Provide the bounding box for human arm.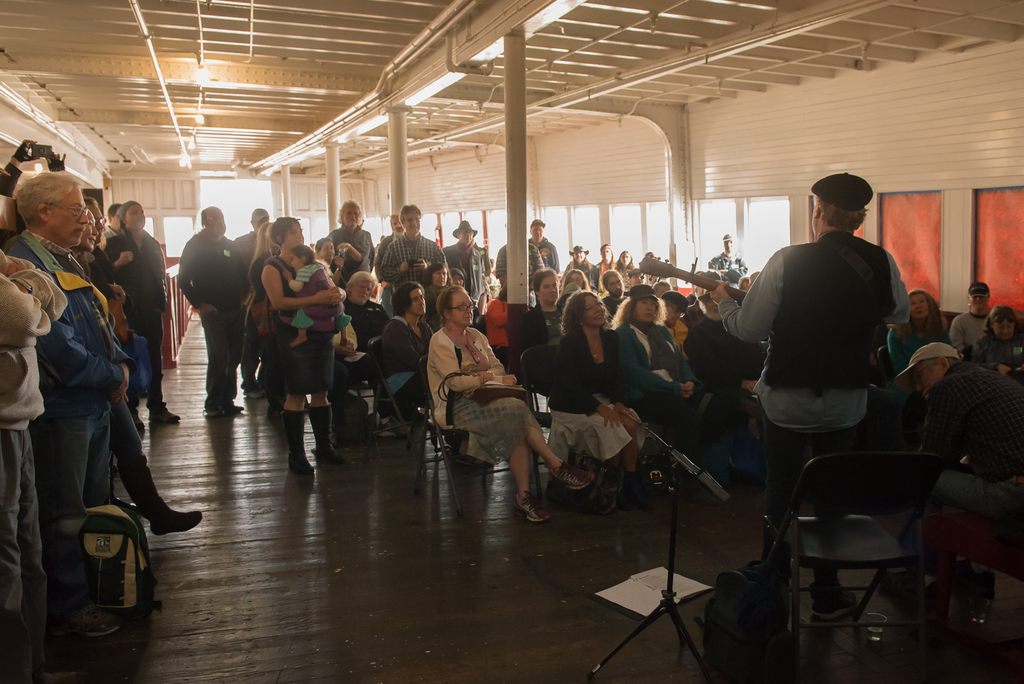
481, 257, 486, 278.
